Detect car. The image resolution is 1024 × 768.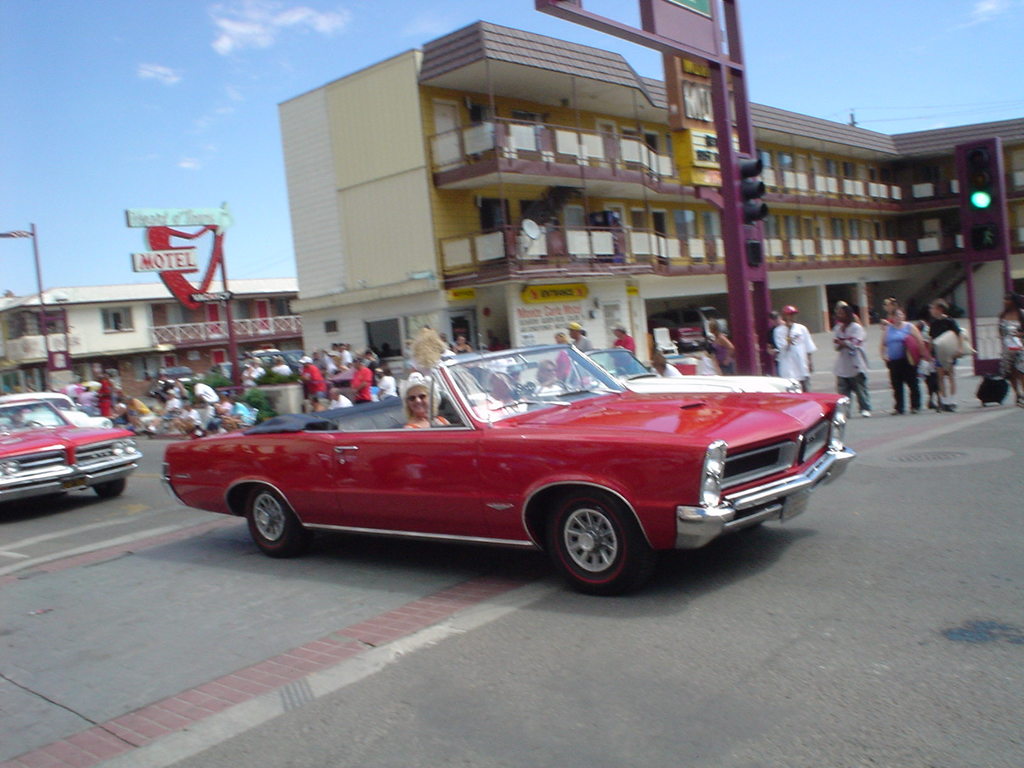
left=0, top=396, right=144, bottom=496.
